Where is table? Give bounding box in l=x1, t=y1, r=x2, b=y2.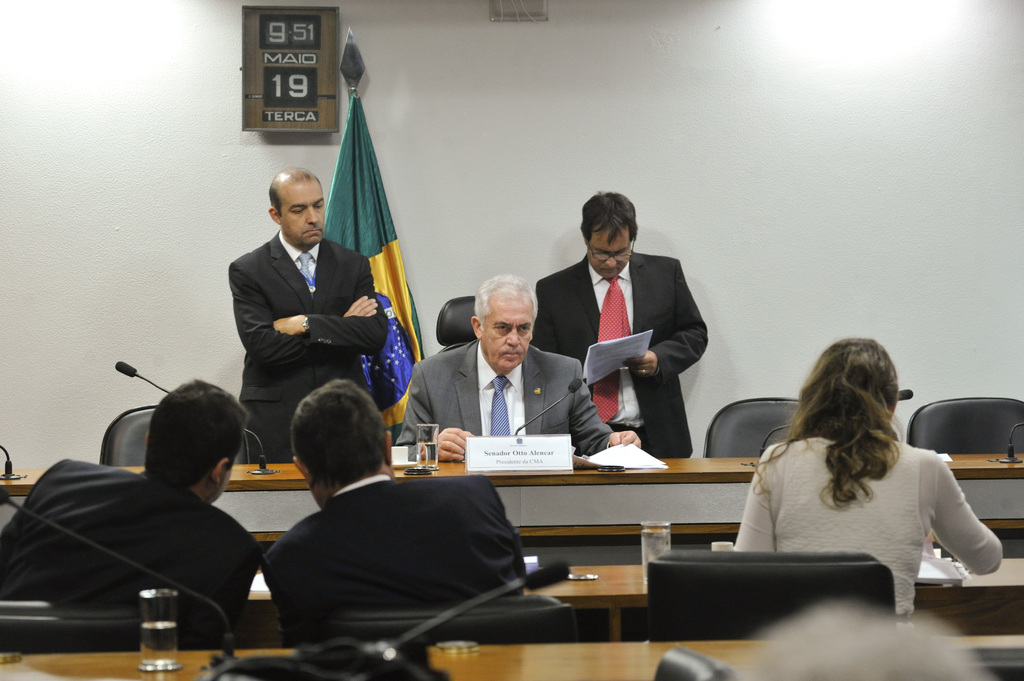
l=0, t=632, r=1023, b=680.
